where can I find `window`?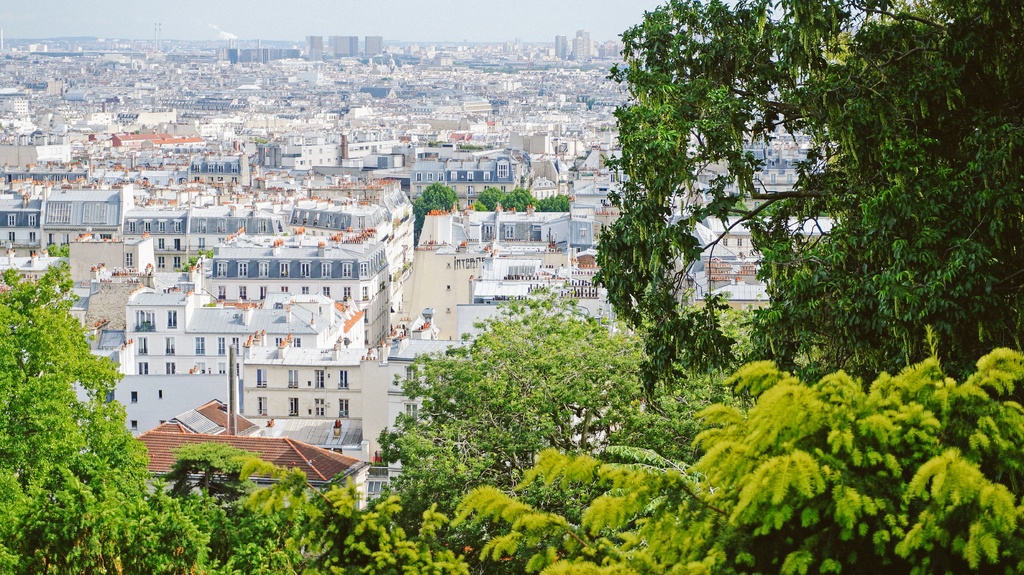
You can find it at 483,171,492,183.
